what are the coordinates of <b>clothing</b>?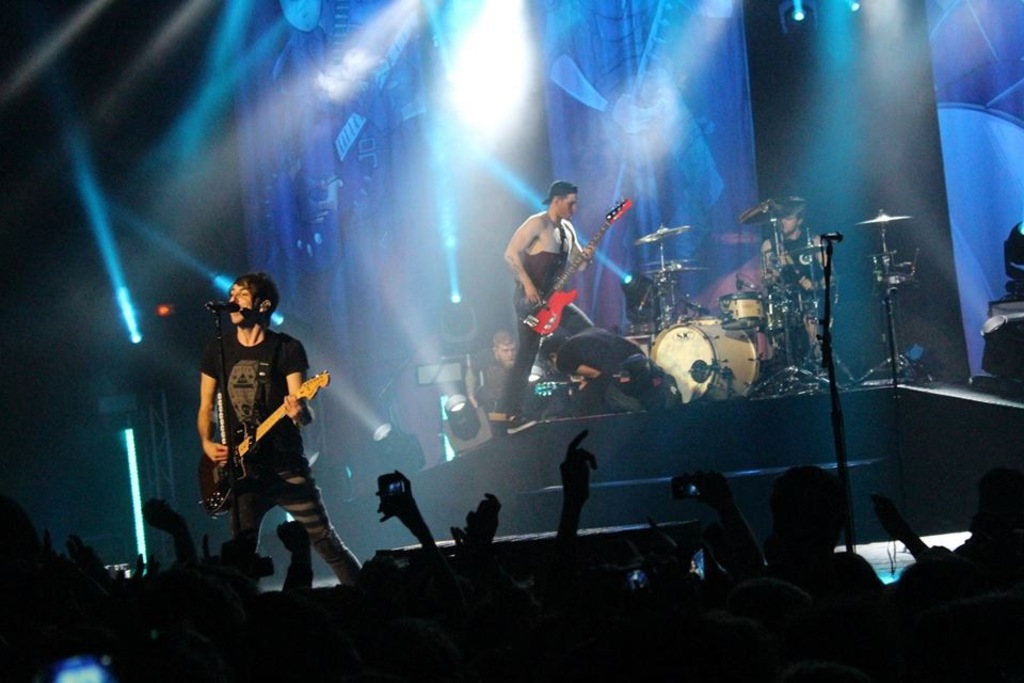
crop(769, 231, 813, 281).
